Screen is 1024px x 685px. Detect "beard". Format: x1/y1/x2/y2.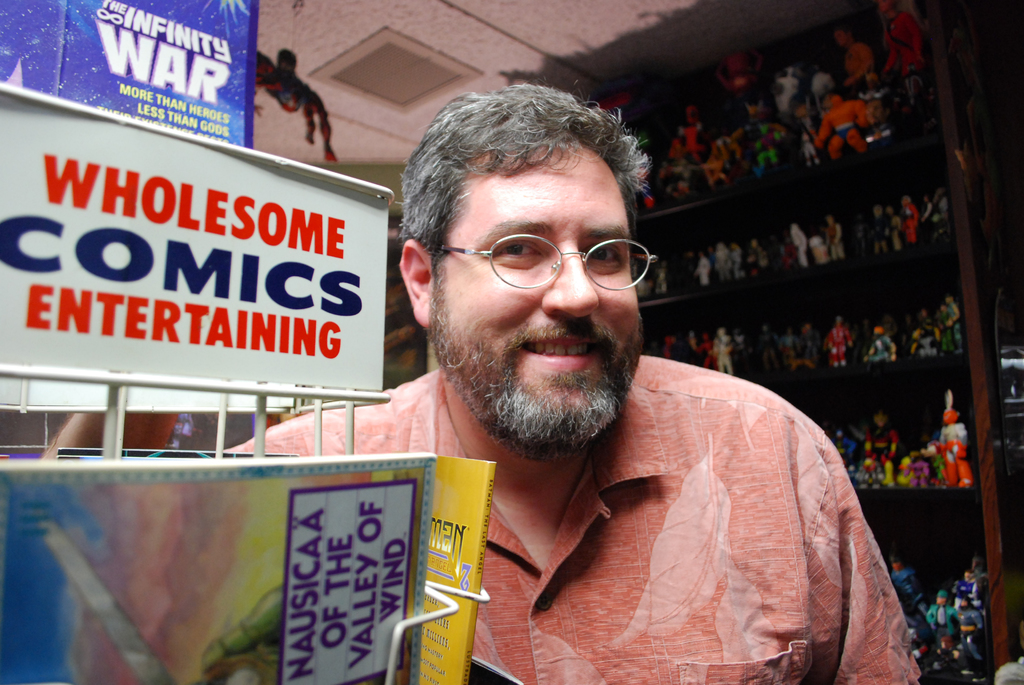
426/274/648/460.
